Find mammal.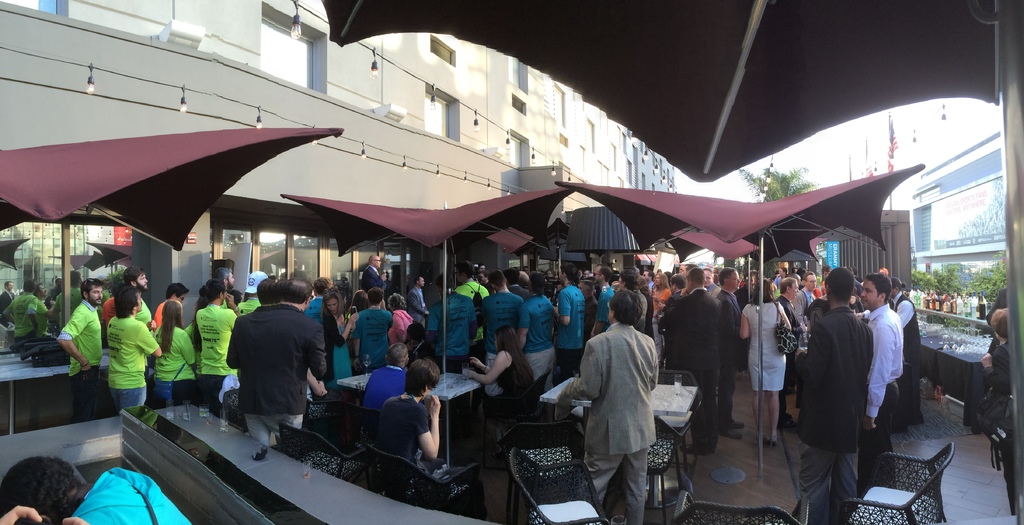
crop(879, 267, 888, 278).
